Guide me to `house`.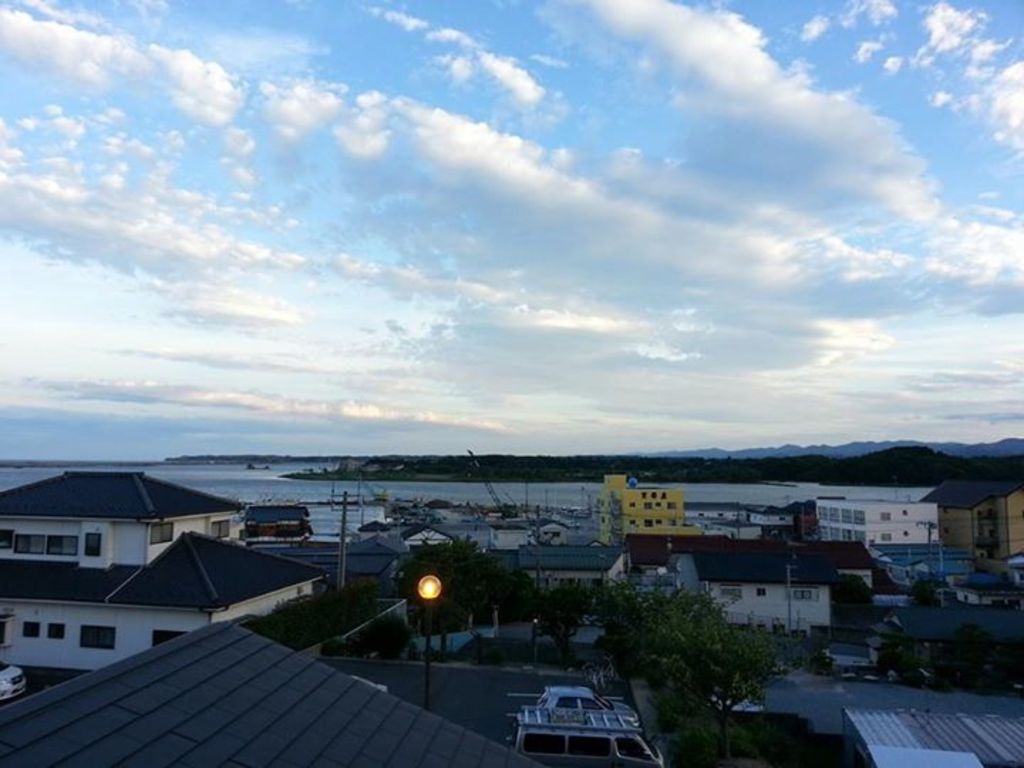
Guidance: [left=614, top=555, right=678, bottom=624].
